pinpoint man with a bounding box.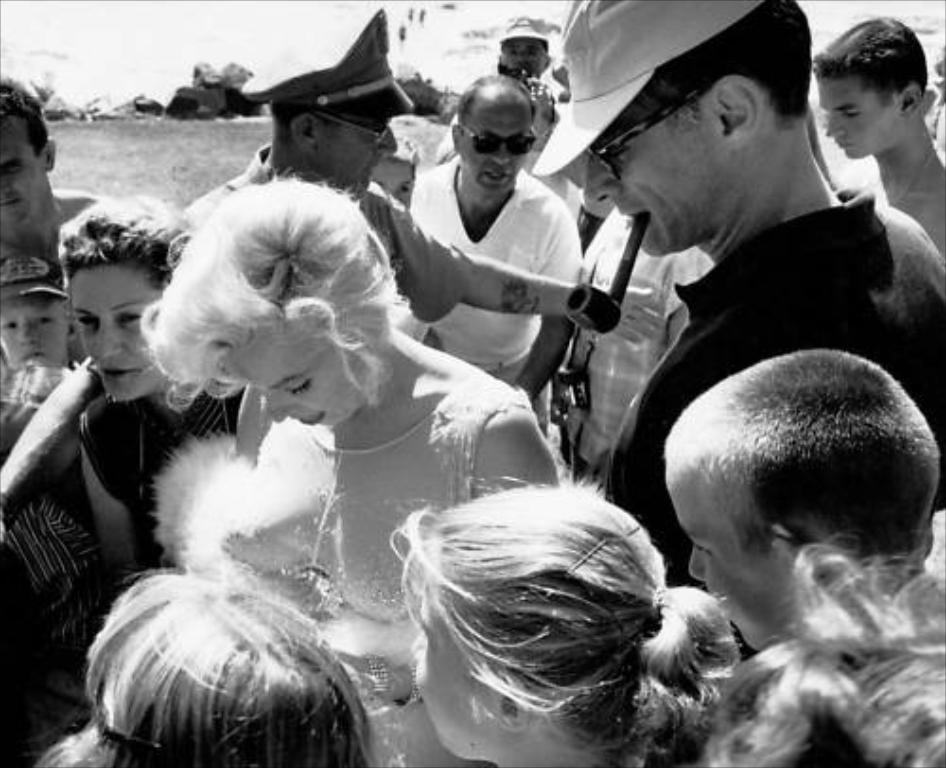
<bbox>426, 17, 571, 195</bbox>.
